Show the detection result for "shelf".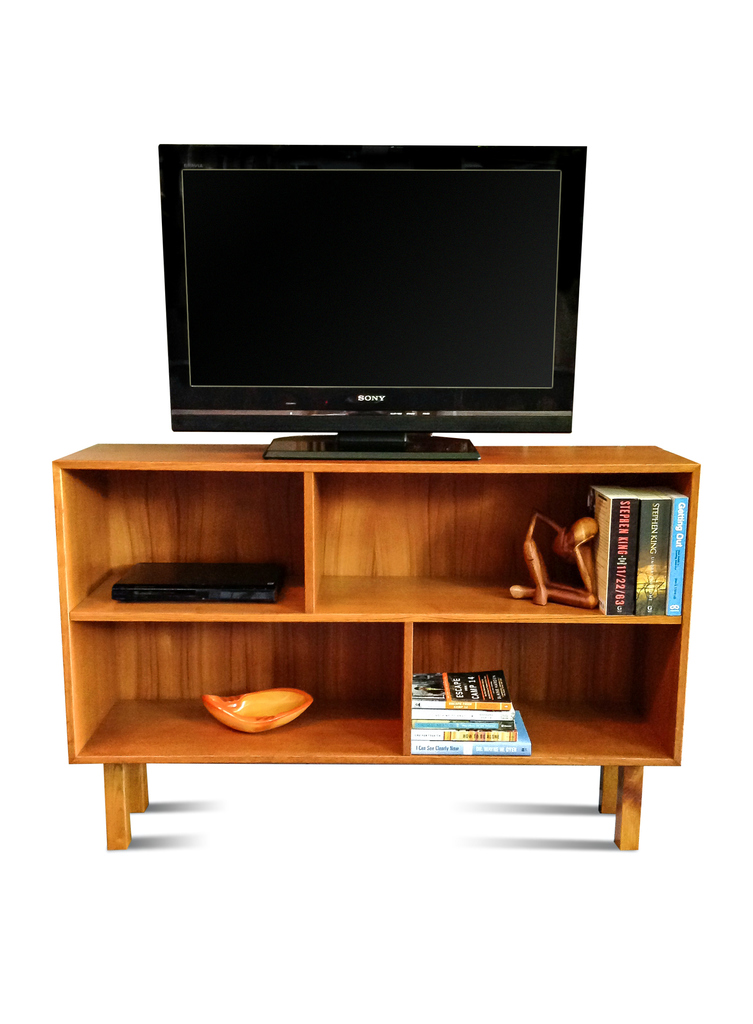
<bbox>36, 420, 709, 841</bbox>.
